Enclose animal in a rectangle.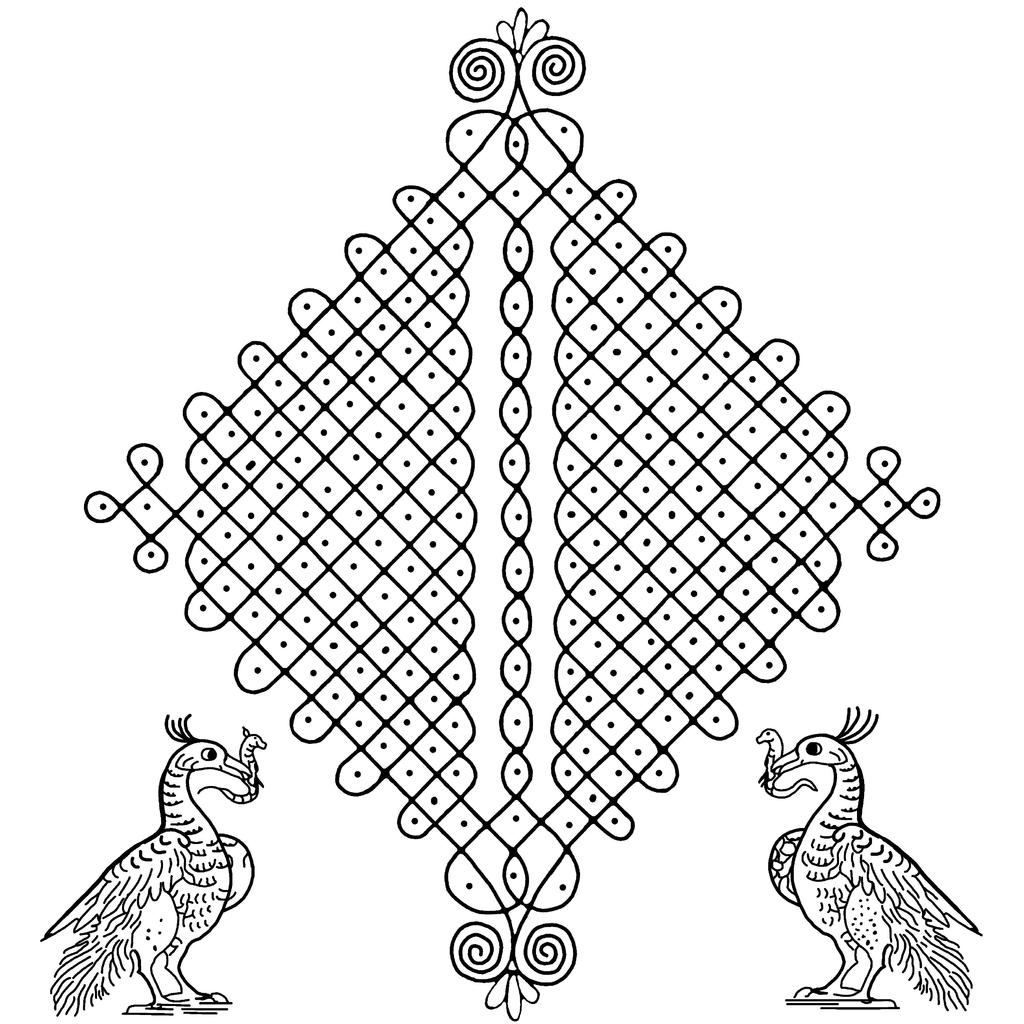
select_region(44, 715, 273, 1023).
